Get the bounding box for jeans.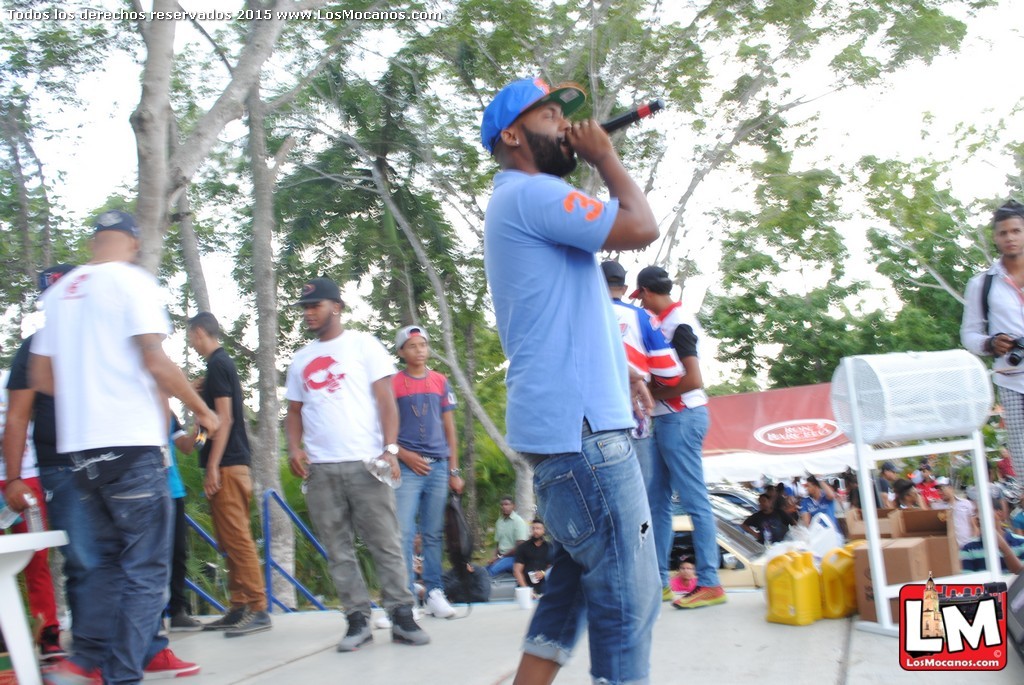
[45,470,101,665].
